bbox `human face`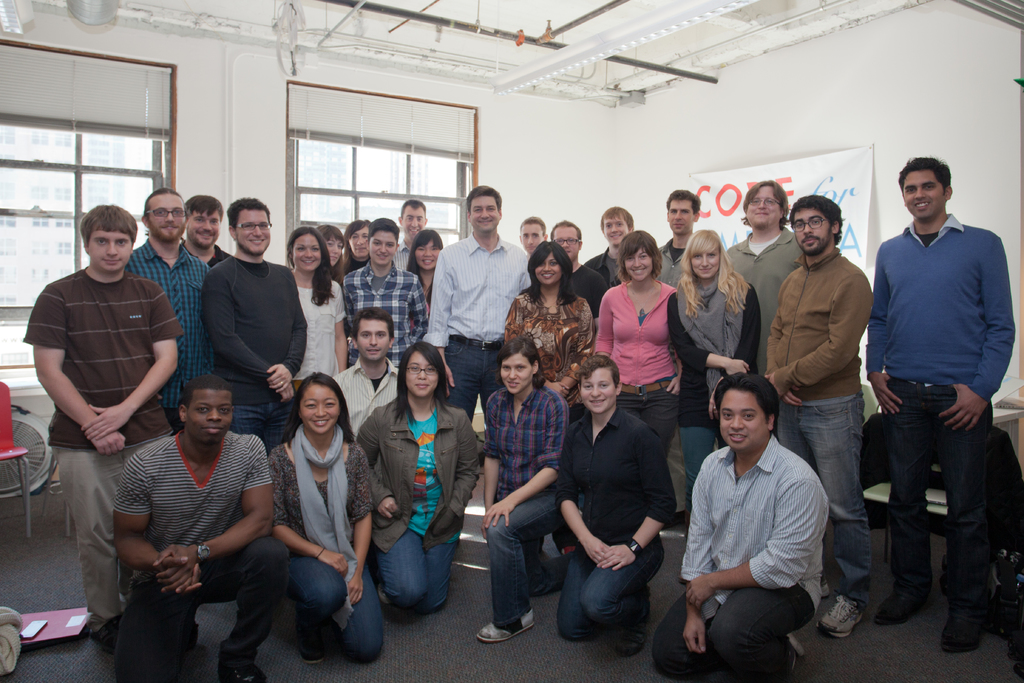
605, 218, 632, 247
